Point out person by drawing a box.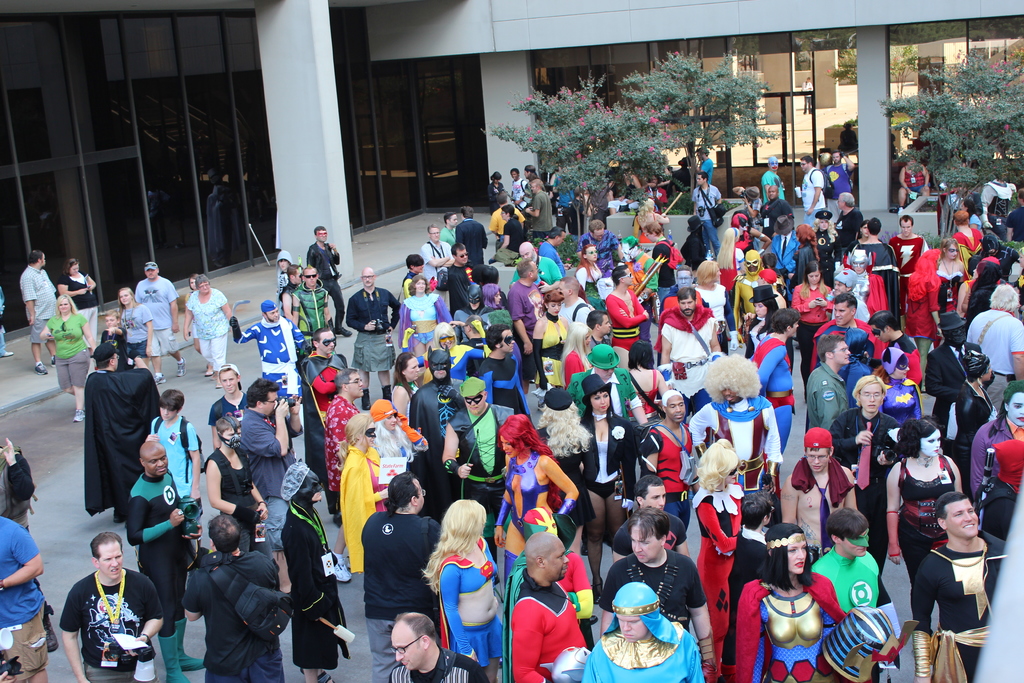
<region>0, 510, 46, 682</region>.
